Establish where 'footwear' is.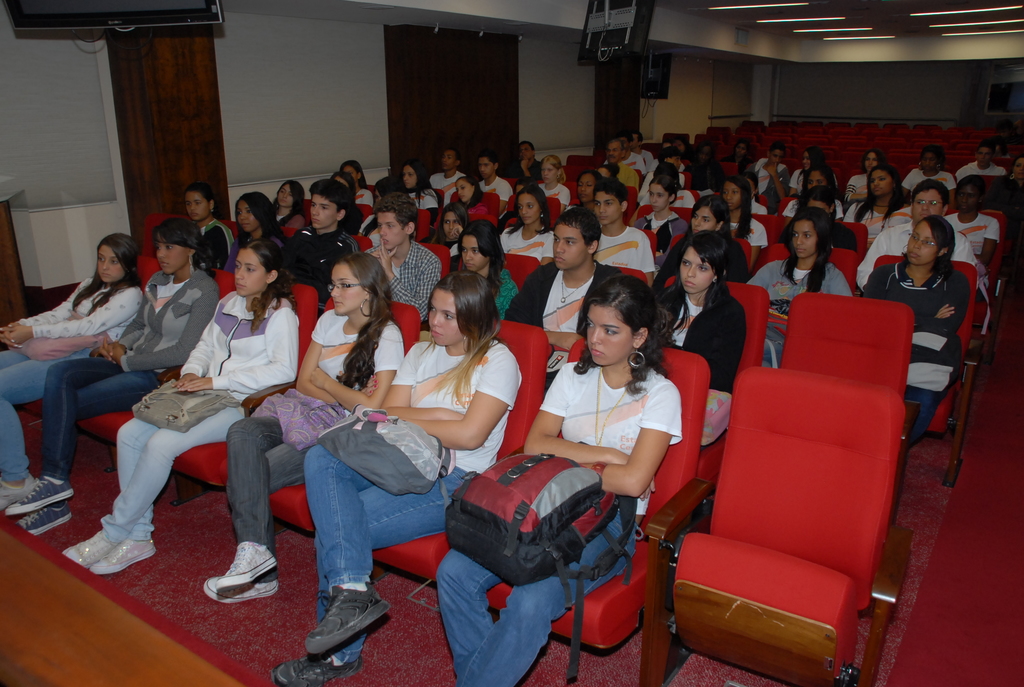
Established at <box>310,579,389,654</box>.
